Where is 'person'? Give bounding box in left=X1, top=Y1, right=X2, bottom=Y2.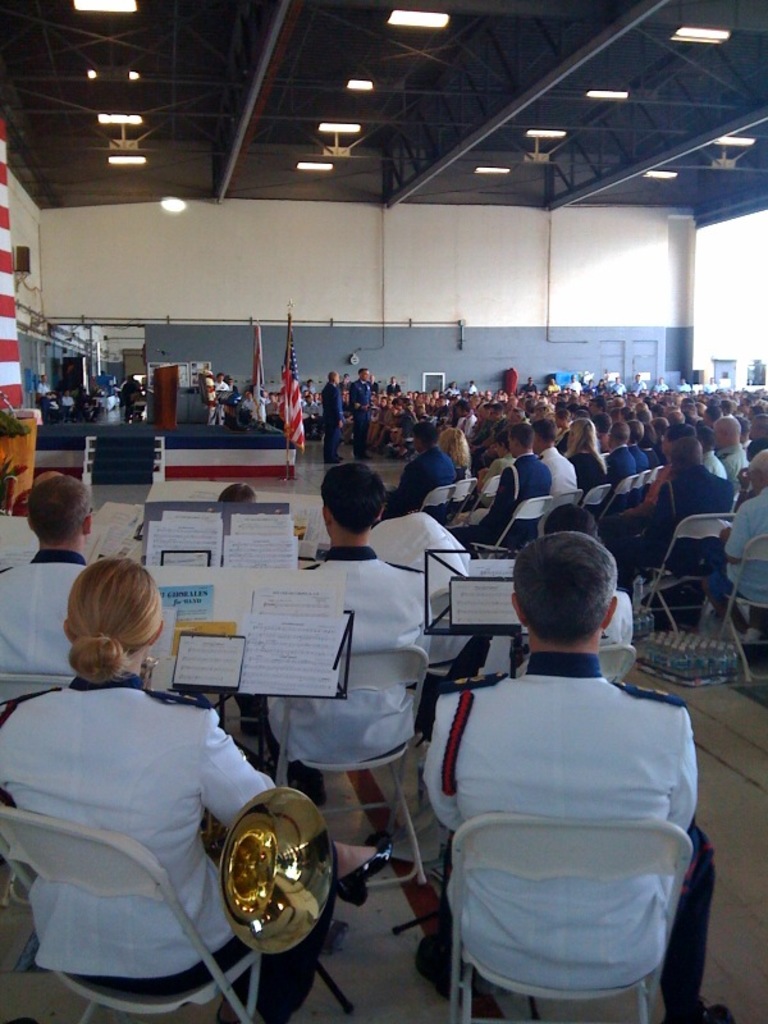
left=0, top=472, right=156, bottom=728.
